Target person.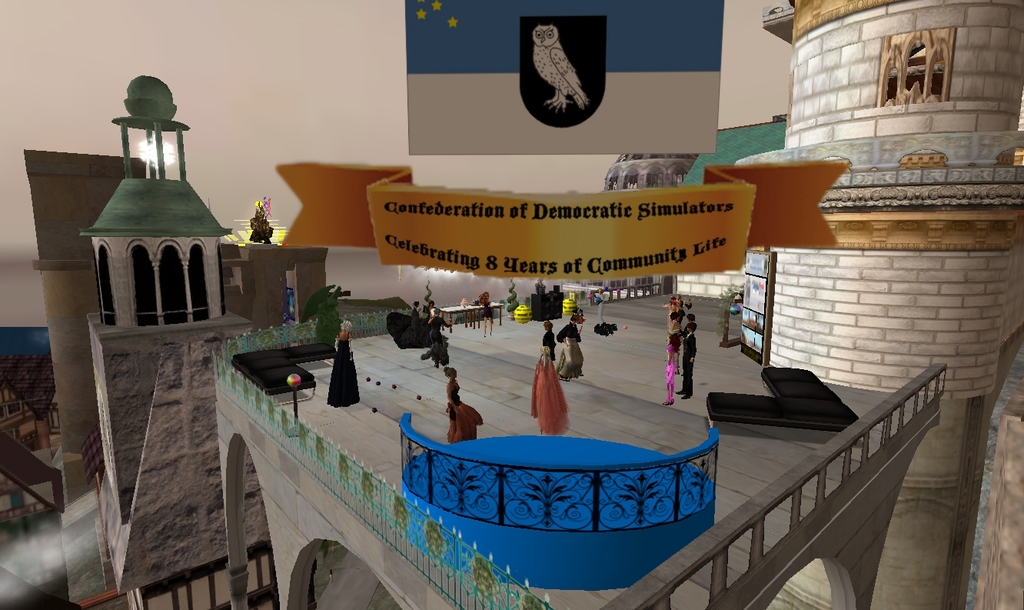
Target region: x1=326, y1=318, x2=359, y2=409.
